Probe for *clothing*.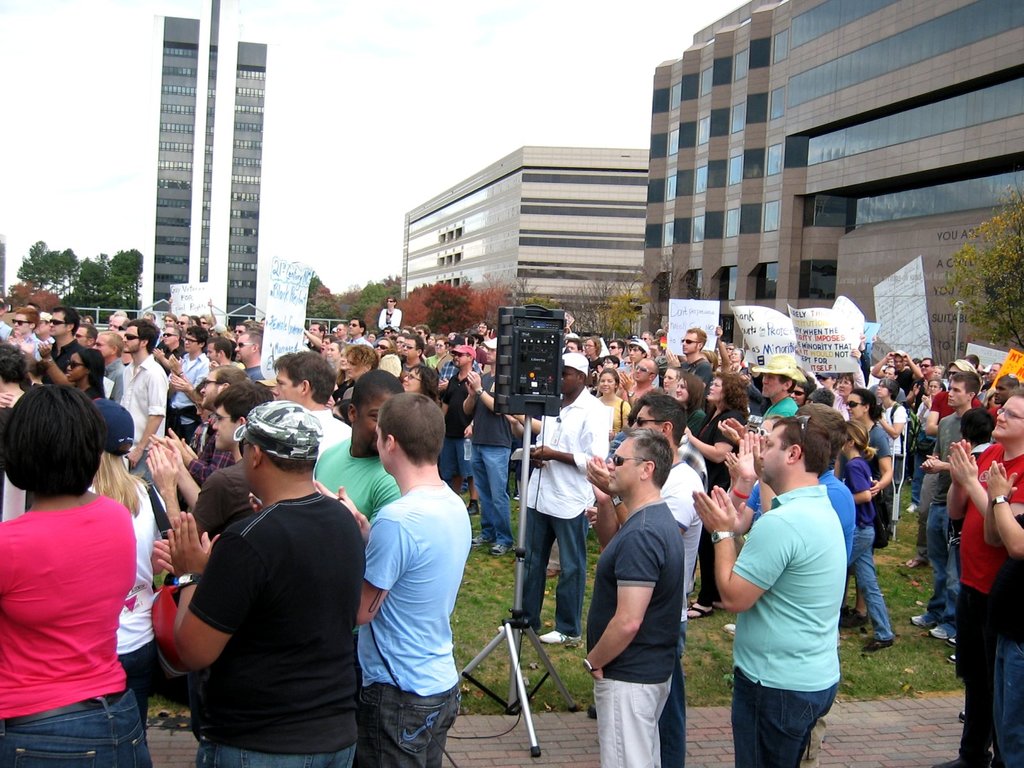
Probe result: 659/460/710/767.
